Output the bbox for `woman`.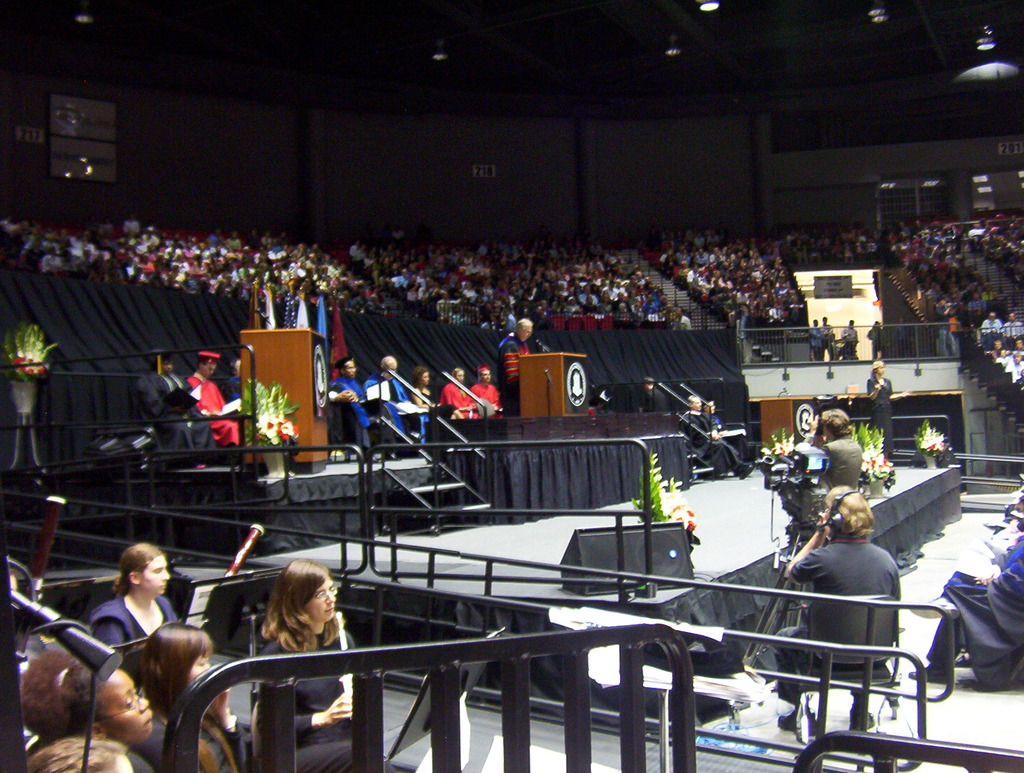
detection(24, 651, 150, 772).
